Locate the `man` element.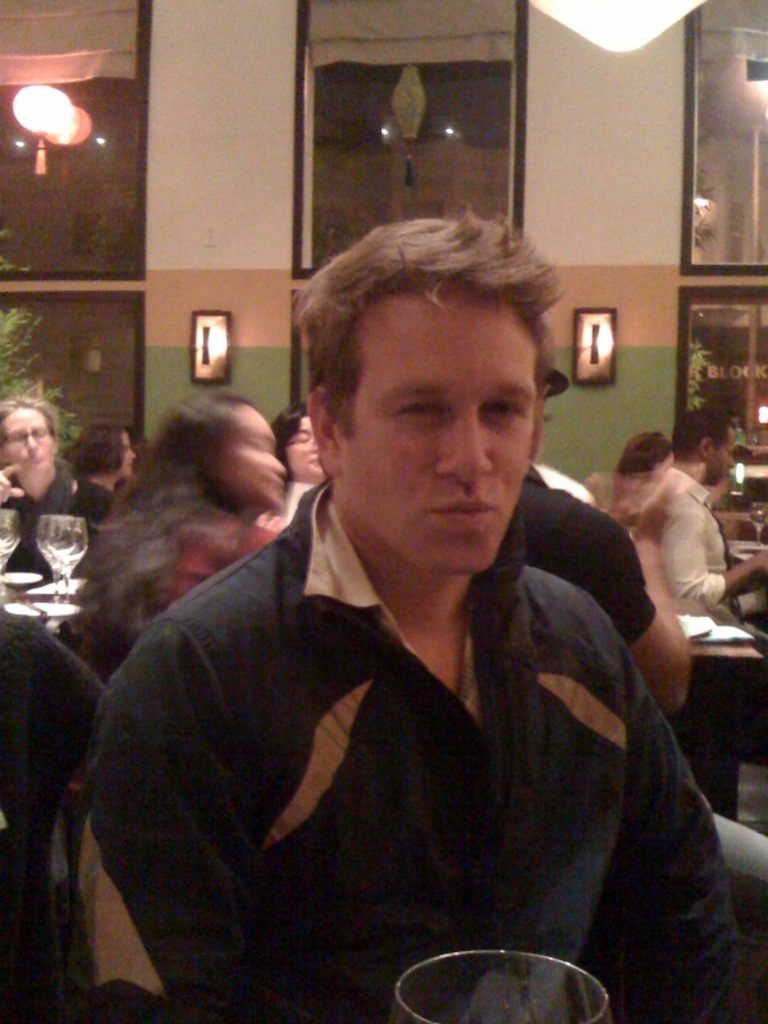
Element bbox: [left=105, top=202, right=716, bottom=1005].
